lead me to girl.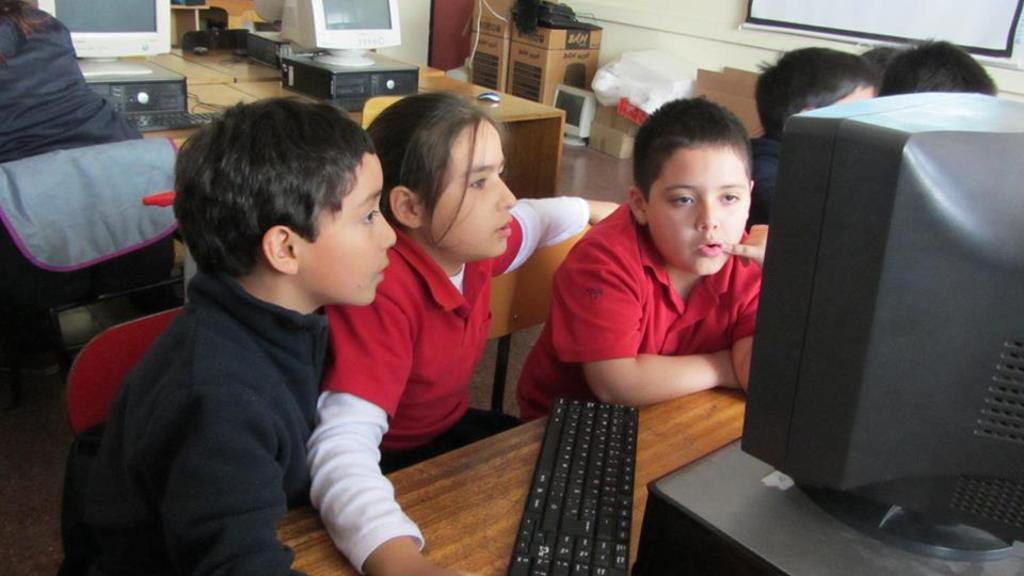
Lead to Rect(305, 89, 620, 574).
